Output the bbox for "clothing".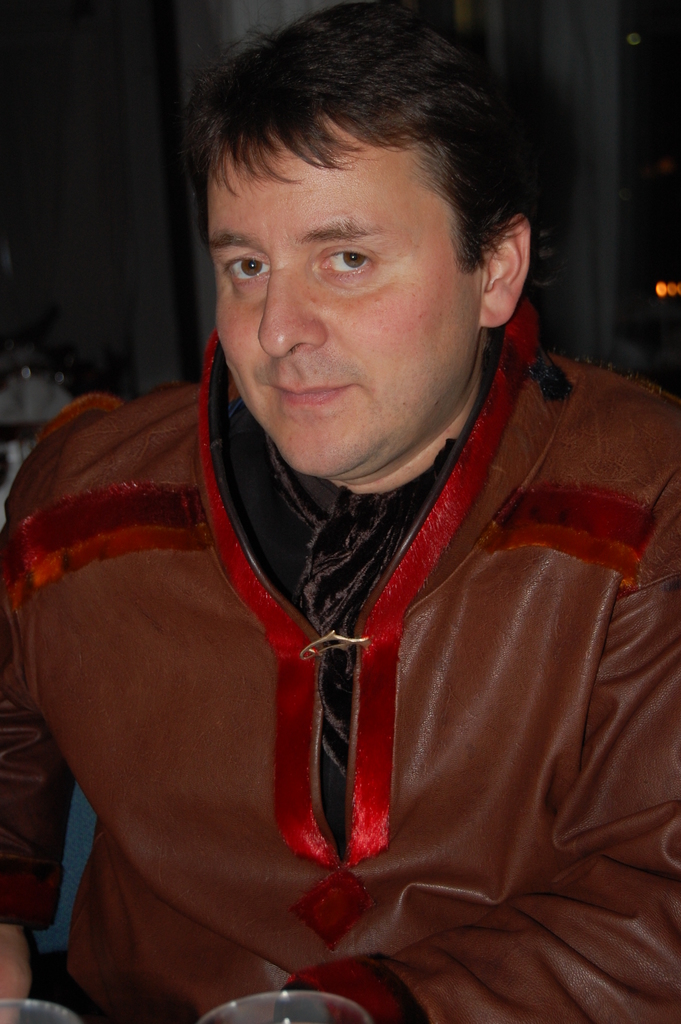
{"left": 62, "top": 183, "right": 663, "bottom": 1023}.
